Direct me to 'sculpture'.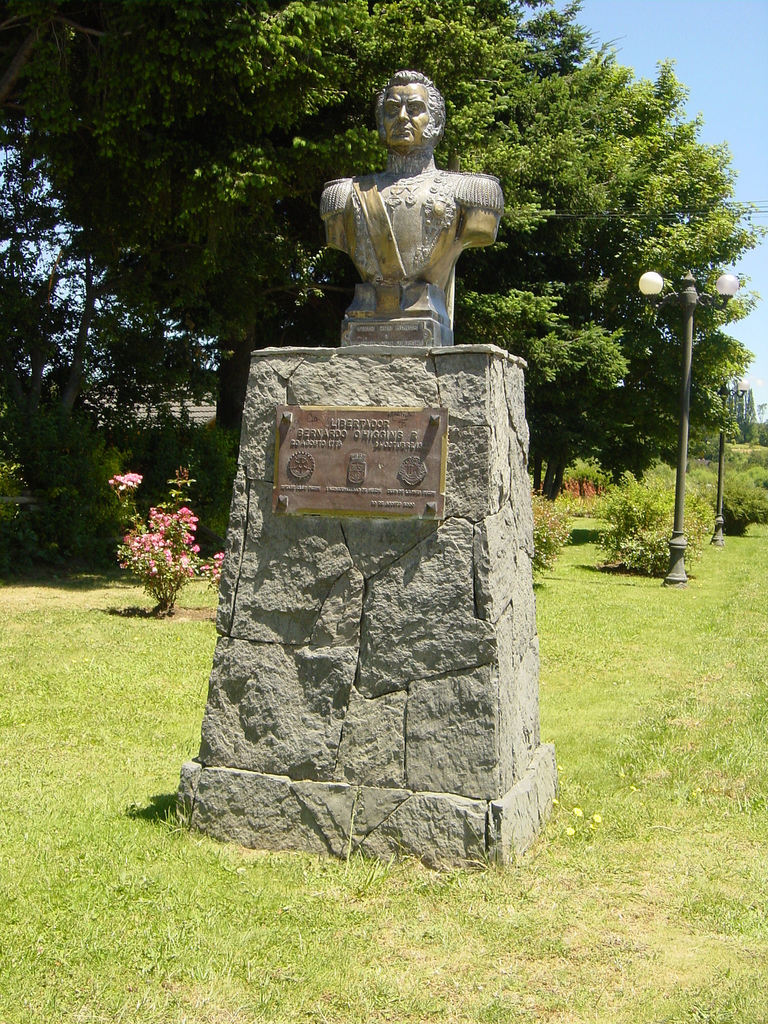
Direction: rect(307, 113, 526, 331).
